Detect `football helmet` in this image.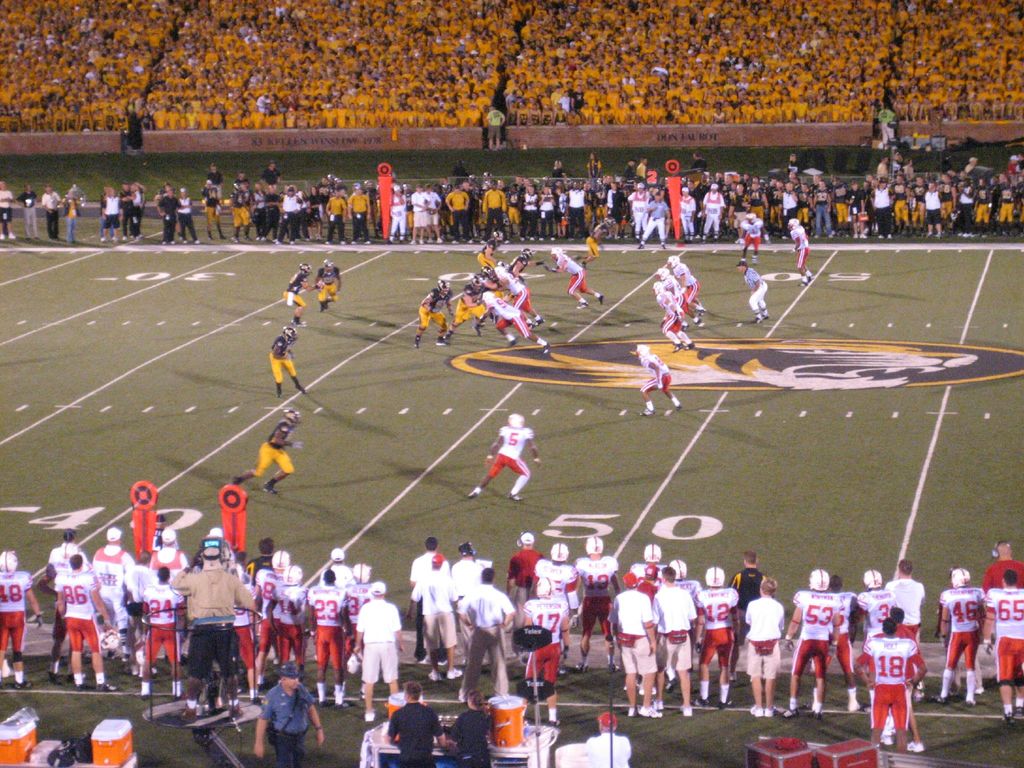
Detection: pyautogui.locateOnScreen(282, 323, 298, 343).
